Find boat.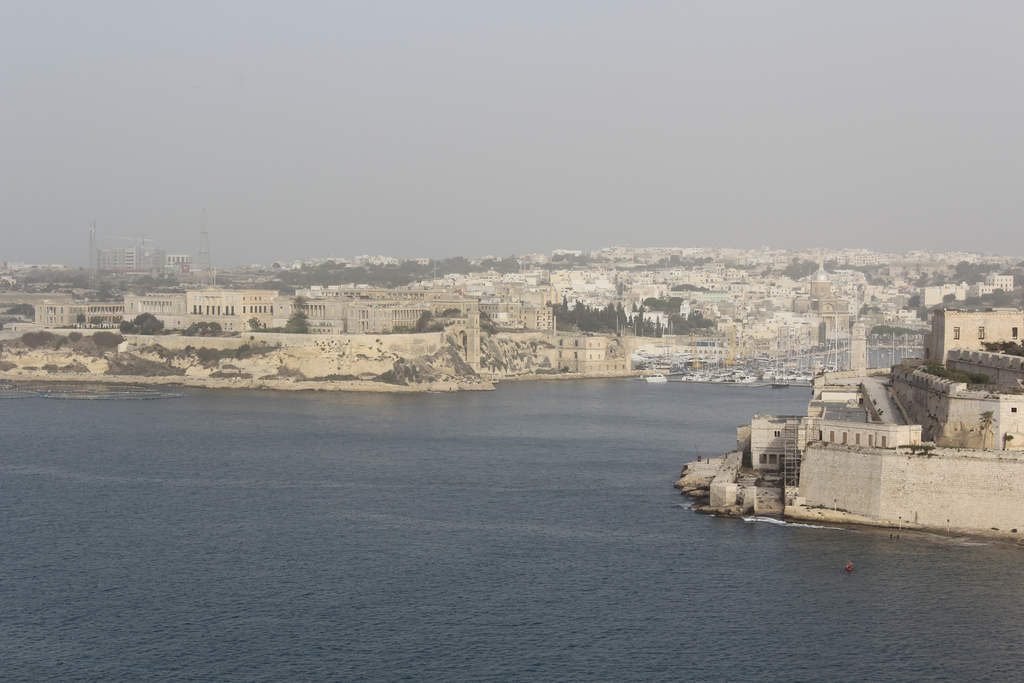
x1=646, y1=371, x2=669, y2=384.
